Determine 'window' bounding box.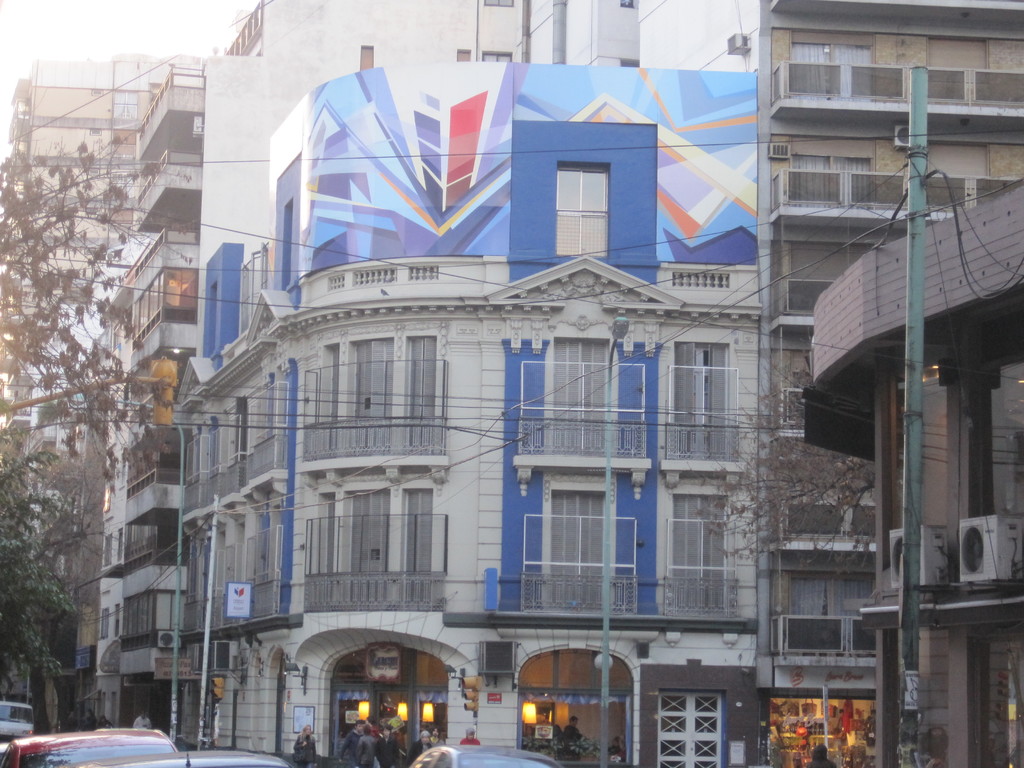
Determined: box=[318, 491, 440, 600].
